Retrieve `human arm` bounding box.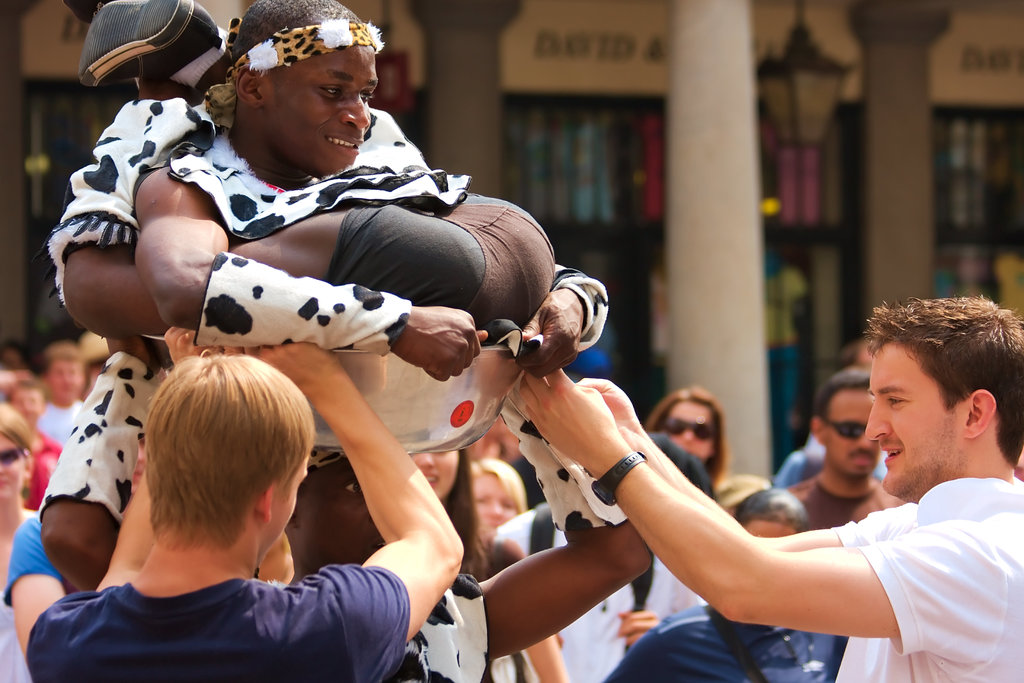
Bounding box: l=129, t=161, r=488, b=372.
